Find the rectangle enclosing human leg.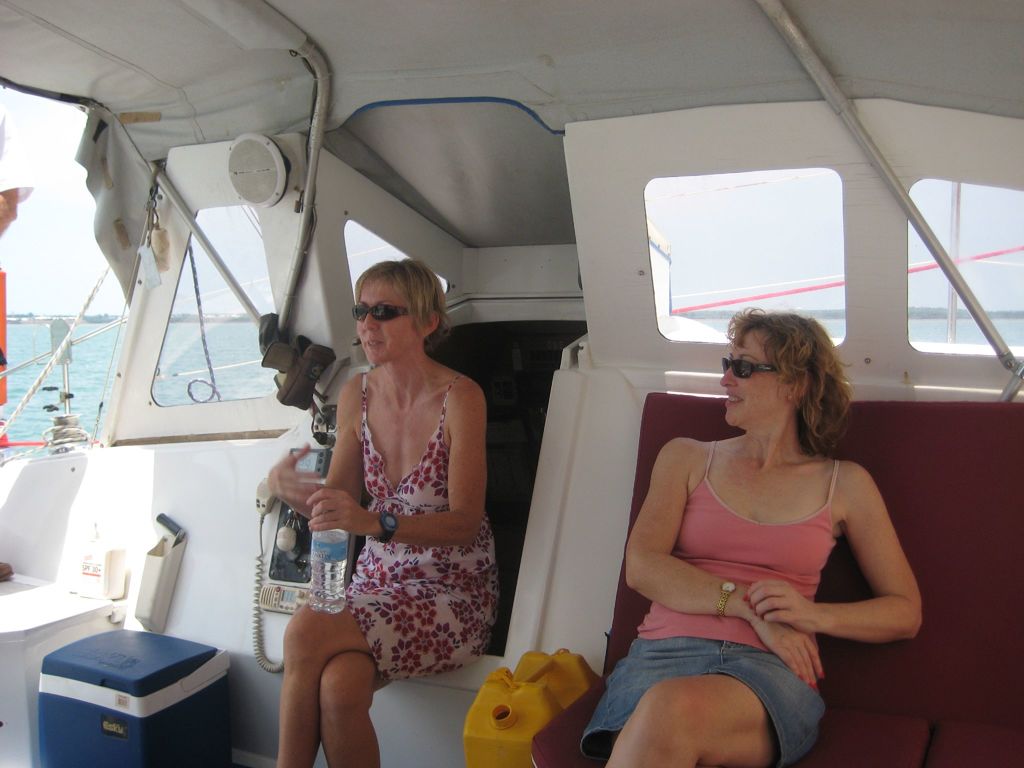
[left=277, top=604, right=363, bottom=761].
